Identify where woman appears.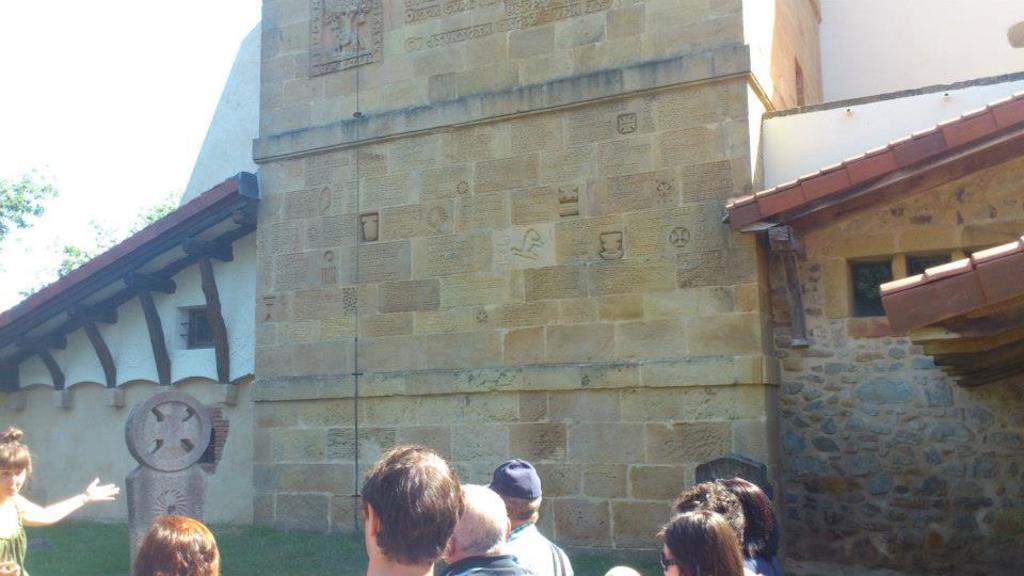
Appears at (x1=731, y1=467, x2=773, y2=572).
